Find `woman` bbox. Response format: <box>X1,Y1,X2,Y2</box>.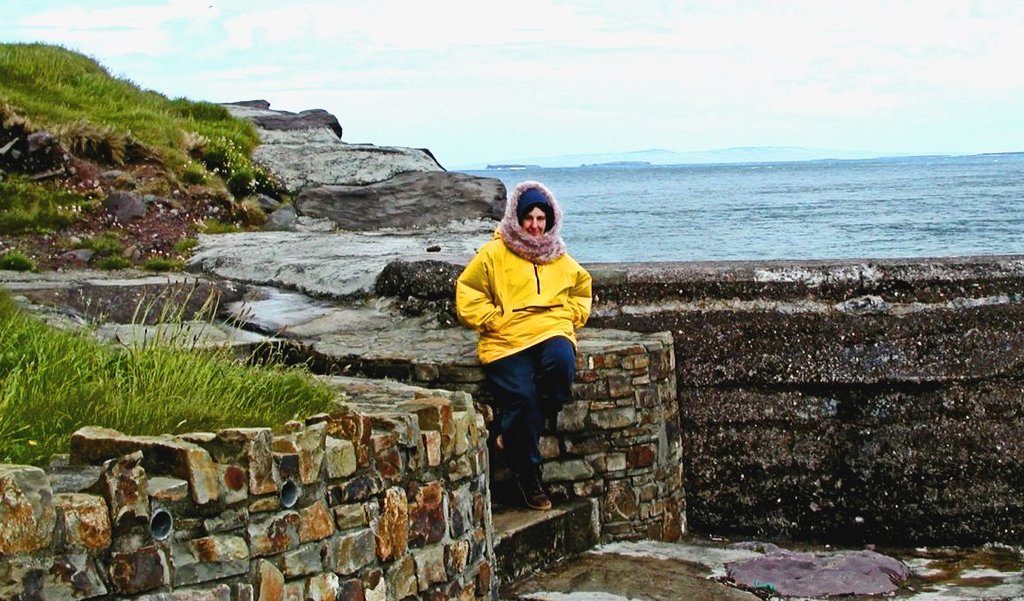
<box>446,181,595,510</box>.
